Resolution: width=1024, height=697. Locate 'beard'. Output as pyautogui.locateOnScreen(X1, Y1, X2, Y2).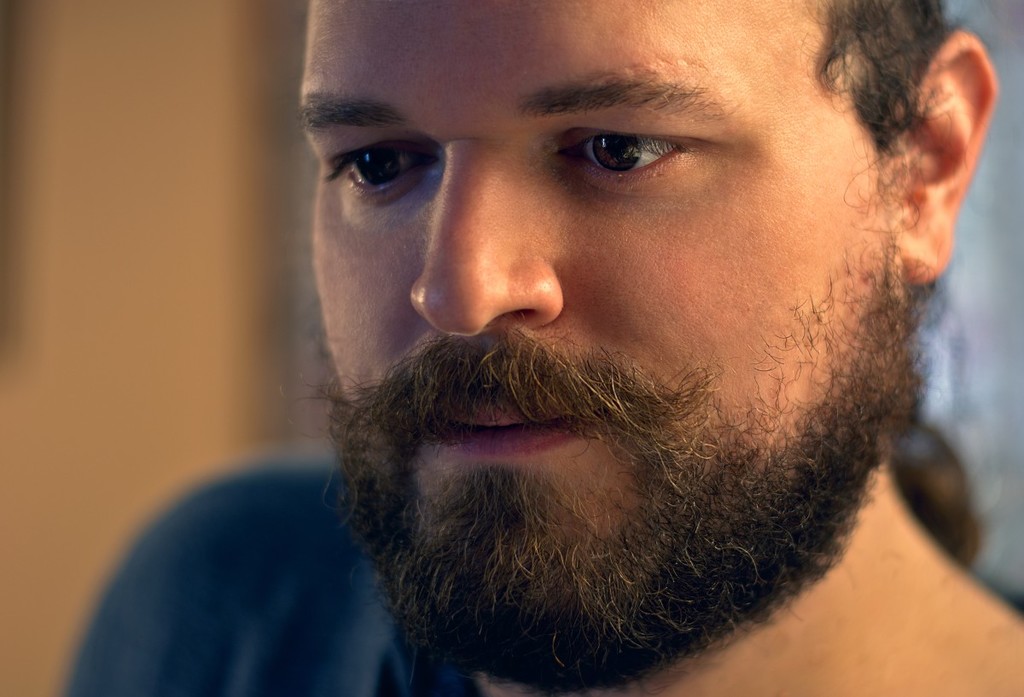
pyautogui.locateOnScreen(292, 221, 937, 688).
